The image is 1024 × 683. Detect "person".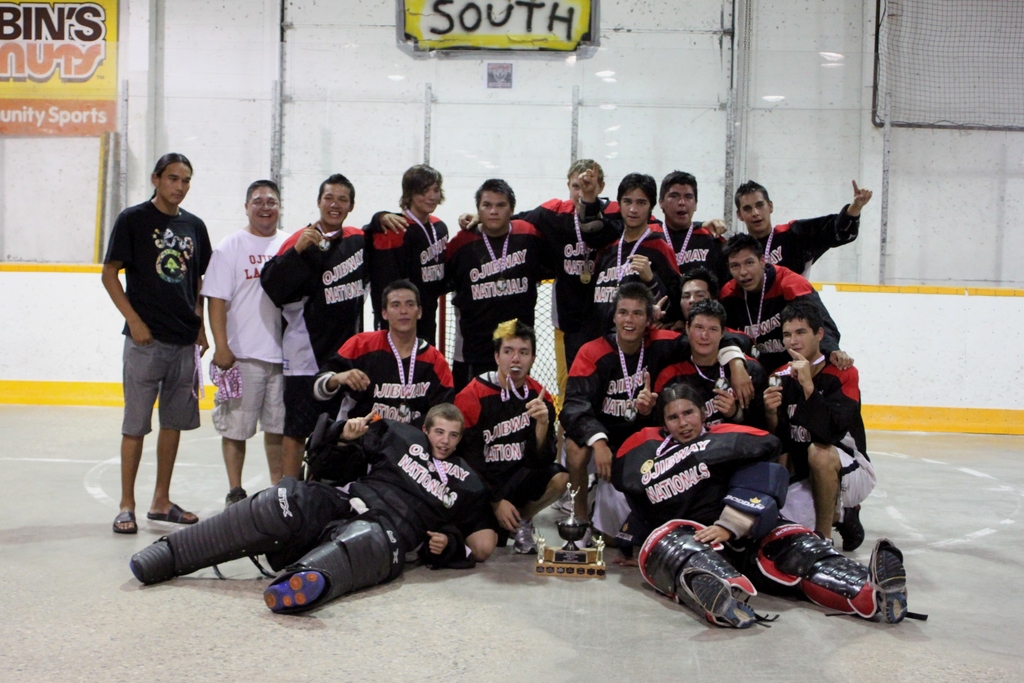
Detection: 97/151/213/563.
